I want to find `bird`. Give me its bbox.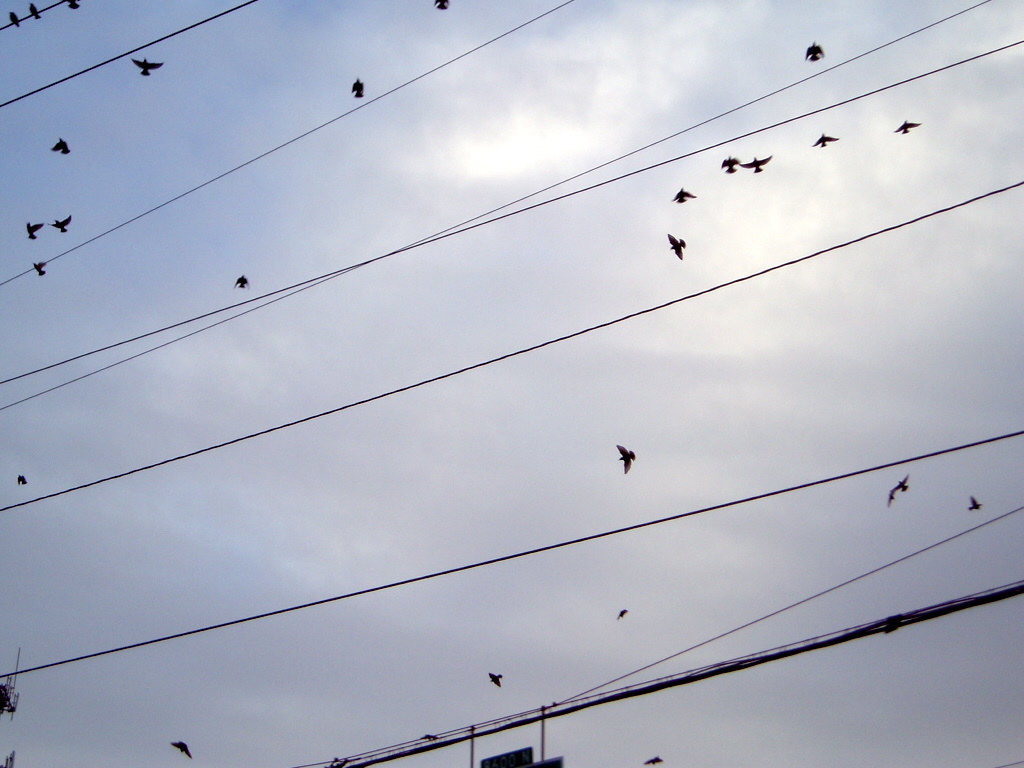
rect(719, 155, 739, 177).
